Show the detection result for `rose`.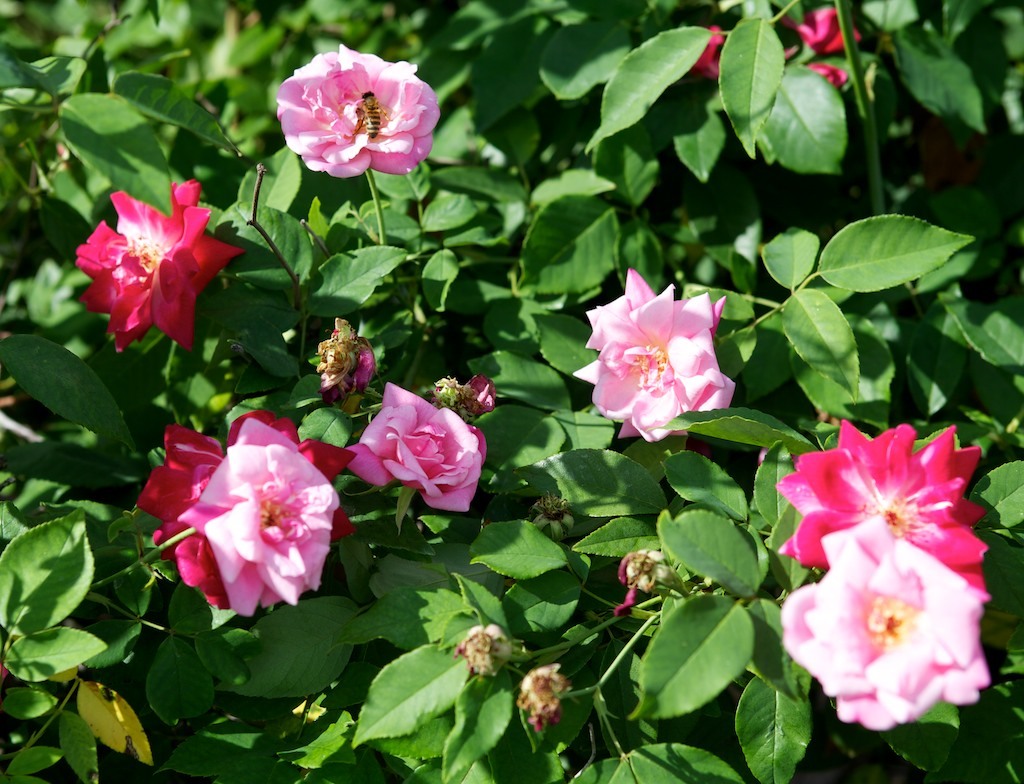
box=[689, 20, 732, 80].
